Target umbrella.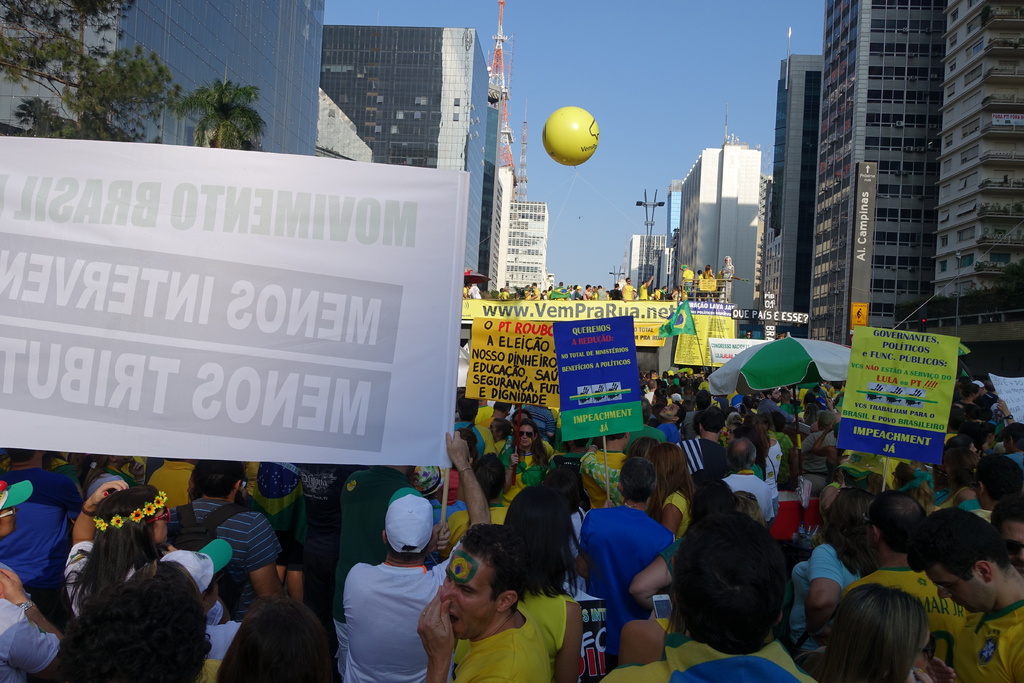
Target region: select_region(703, 335, 851, 475).
